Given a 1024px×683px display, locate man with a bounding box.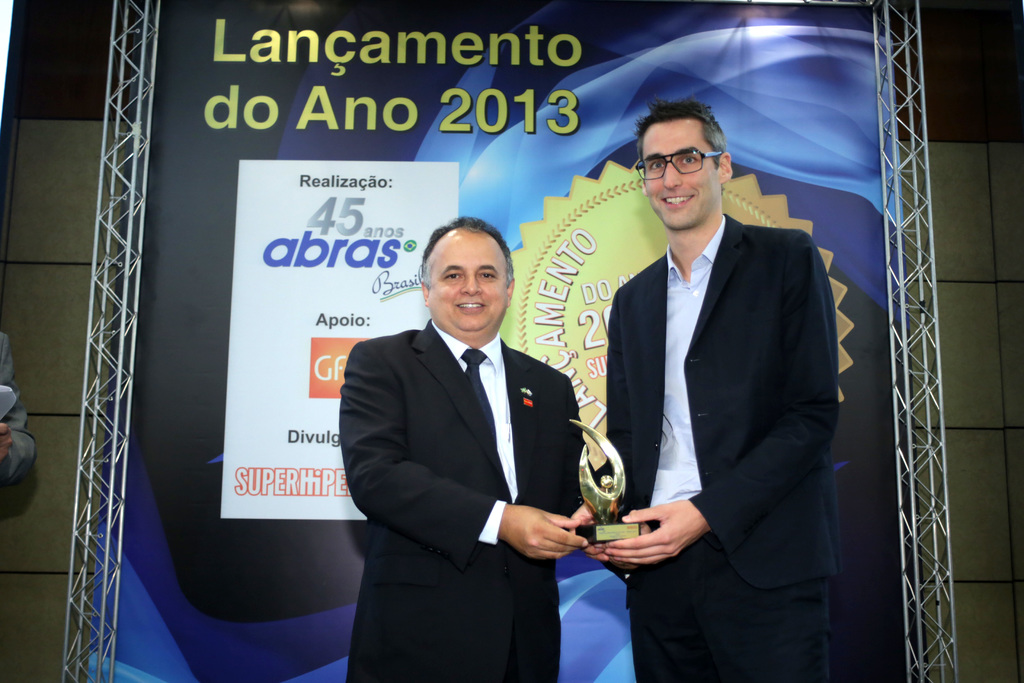
Located: rect(338, 183, 587, 682).
